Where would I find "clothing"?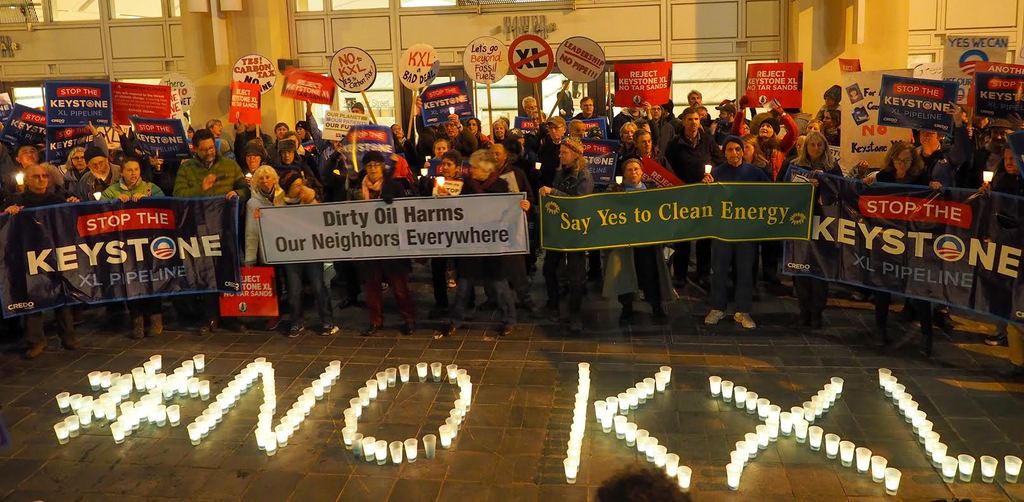
At detection(454, 171, 534, 310).
